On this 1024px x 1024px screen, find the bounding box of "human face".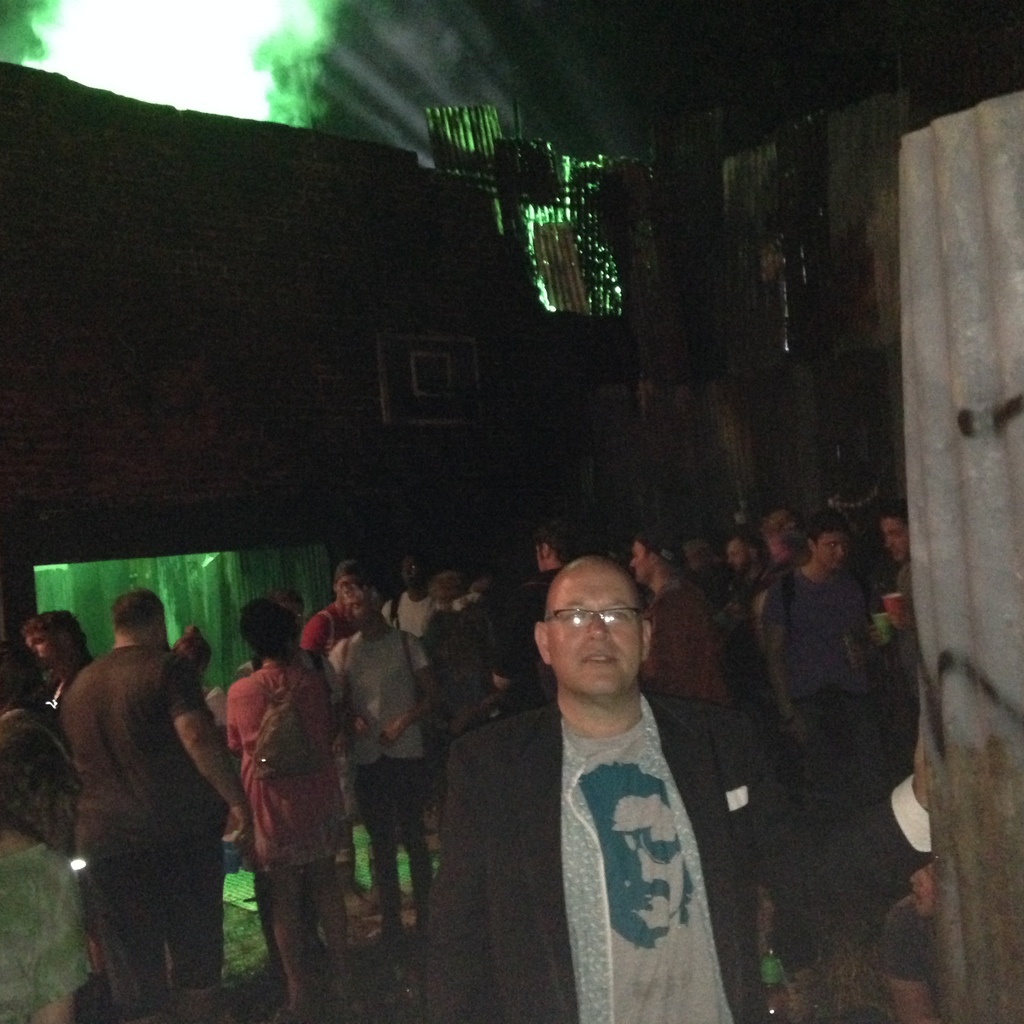
Bounding box: [left=817, top=535, right=846, bottom=575].
